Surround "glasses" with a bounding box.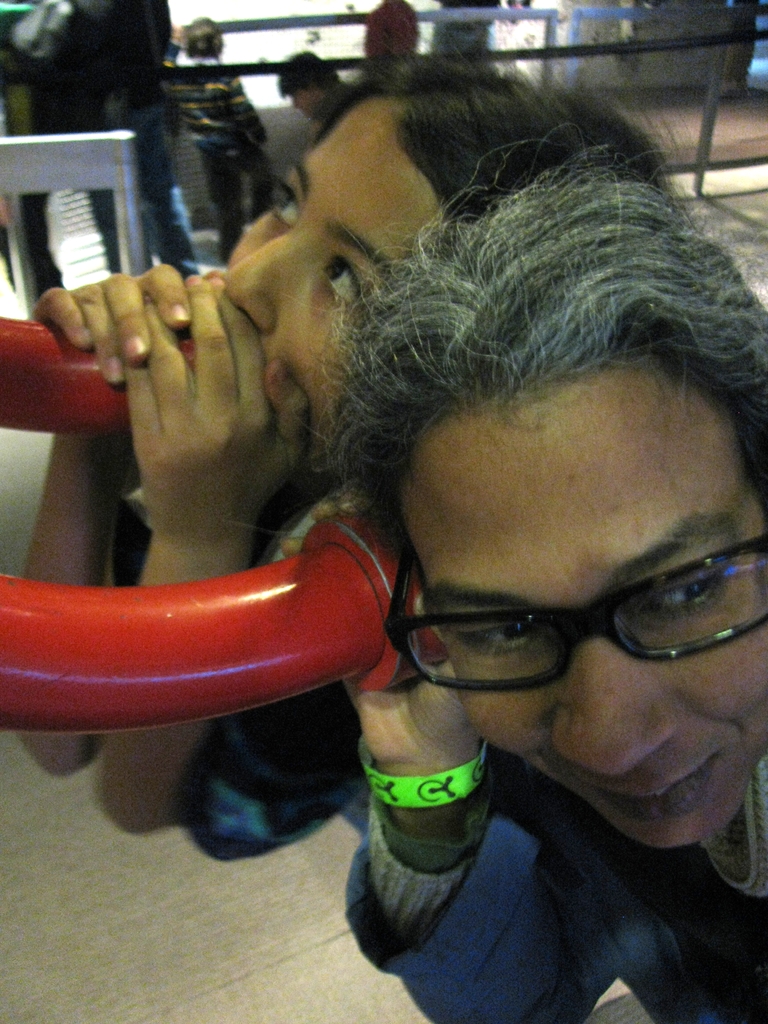
locate(355, 549, 746, 712).
